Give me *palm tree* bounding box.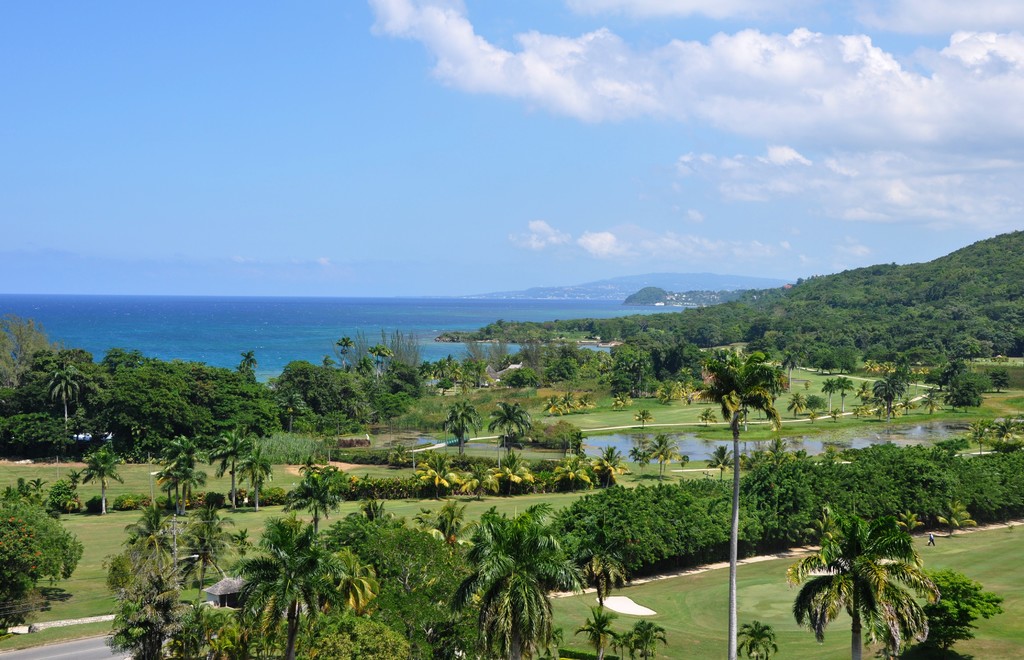
locate(432, 386, 479, 447).
